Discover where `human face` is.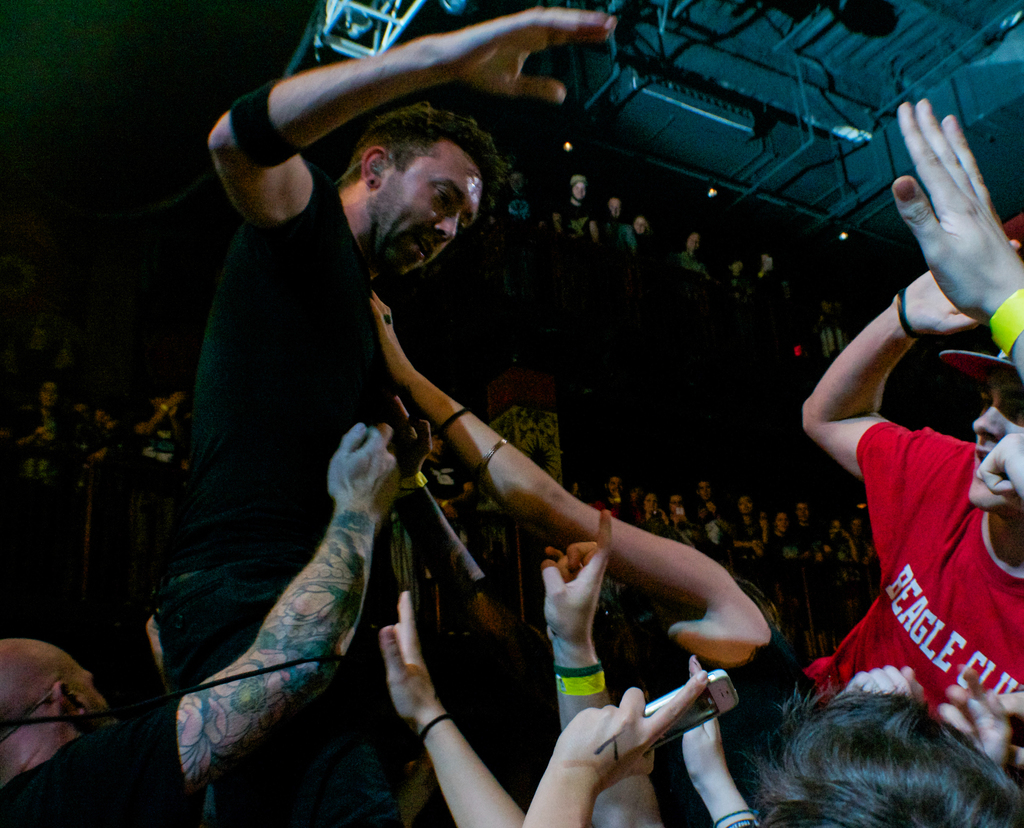
Discovered at [x1=972, y1=363, x2=1023, y2=509].
